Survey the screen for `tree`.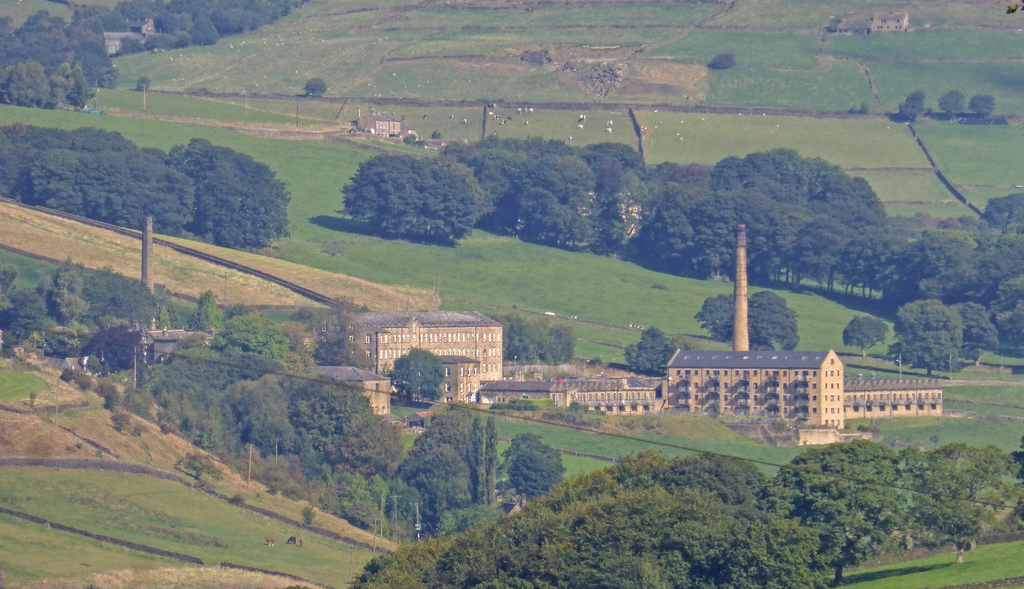
Survey found: (648,162,705,194).
